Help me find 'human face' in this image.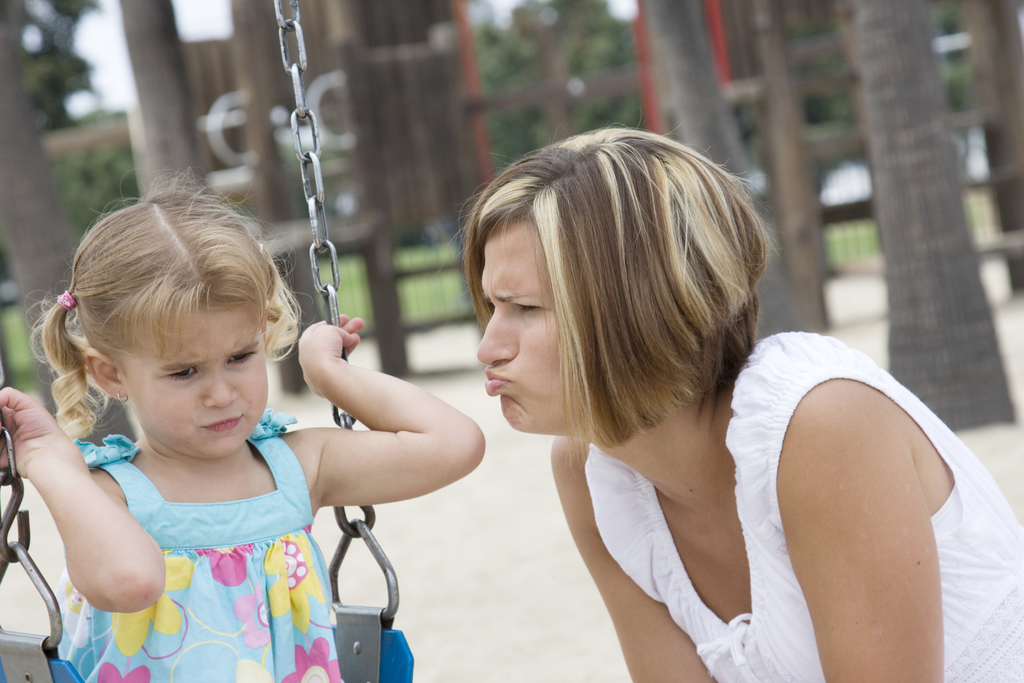
Found it: l=476, t=222, r=577, b=436.
